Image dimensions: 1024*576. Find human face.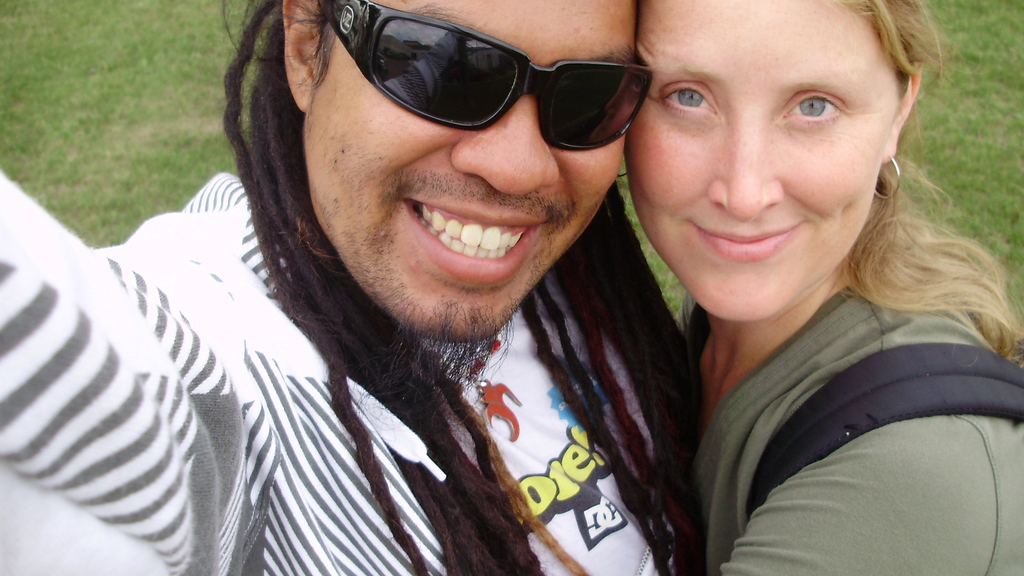
box(630, 0, 884, 323).
